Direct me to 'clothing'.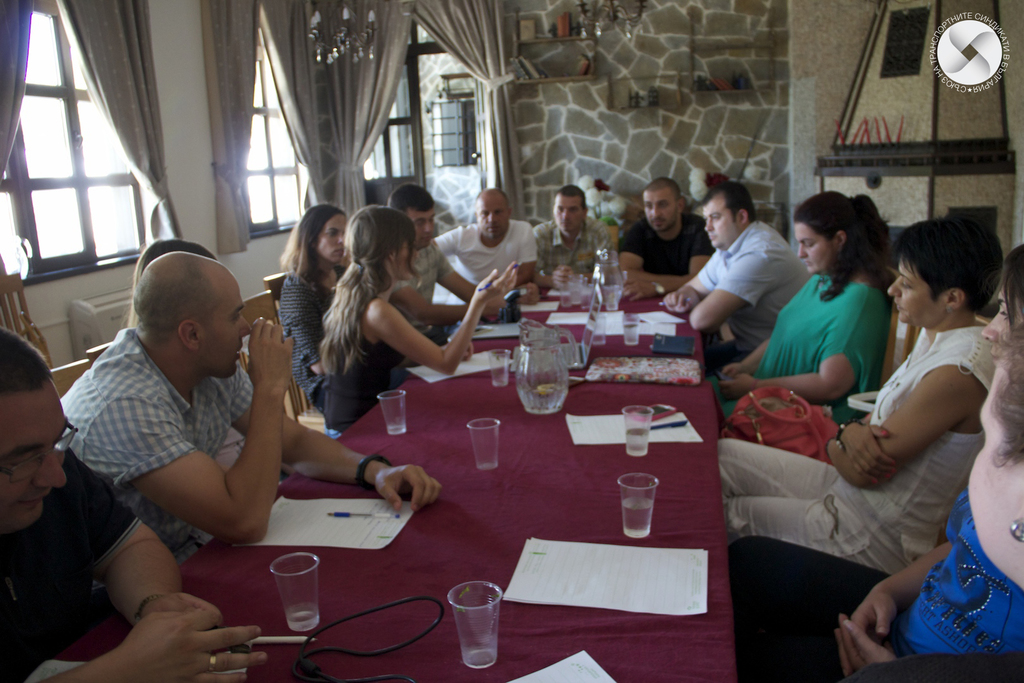
Direction: {"x1": 533, "y1": 215, "x2": 616, "y2": 281}.
